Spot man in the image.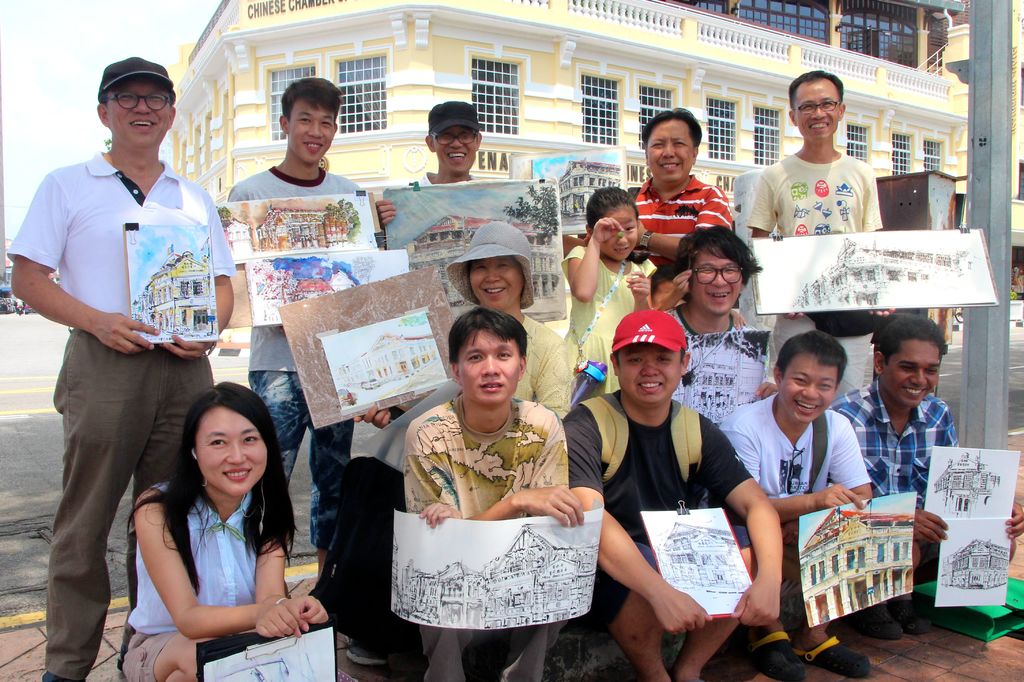
man found at detection(226, 75, 368, 585).
